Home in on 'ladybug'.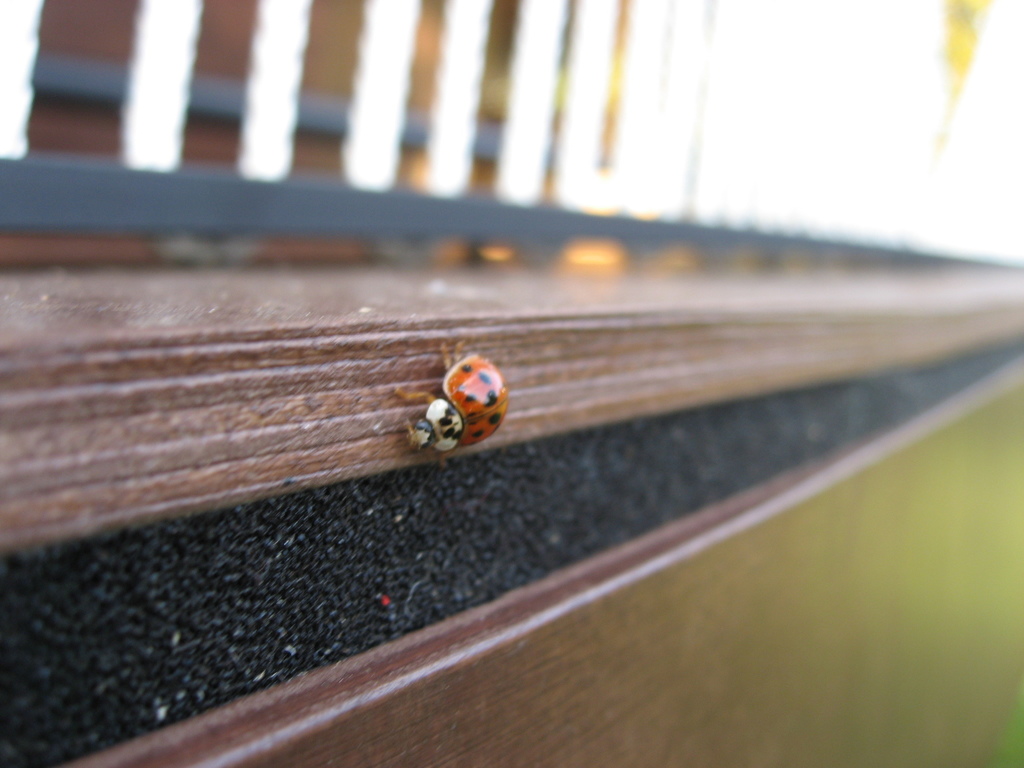
Homed in at box=[401, 337, 508, 451].
